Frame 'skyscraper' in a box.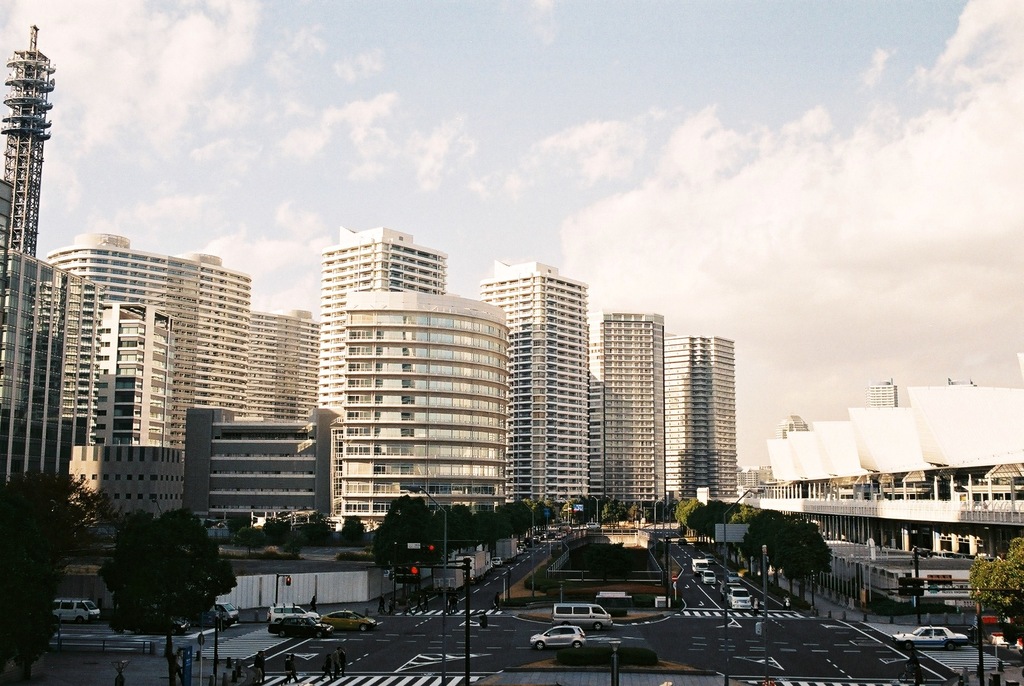
(x1=52, y1=230, x2=253, y2=443).
